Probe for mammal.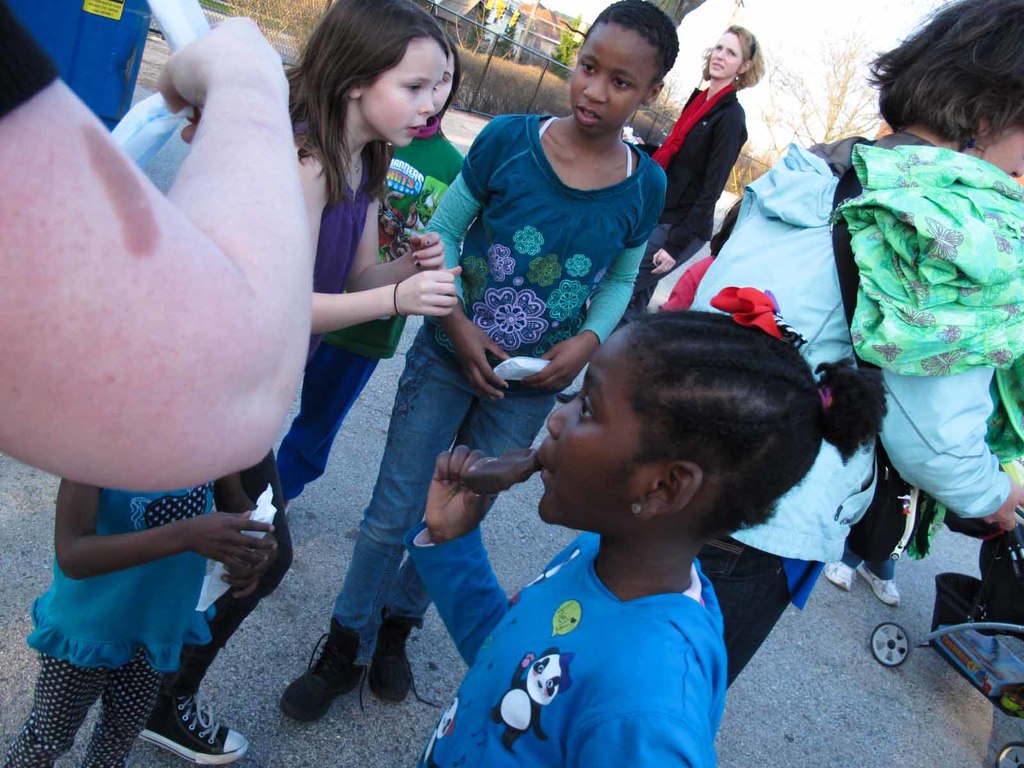
Probe result: bbox=(664, 193, 747, 309).
